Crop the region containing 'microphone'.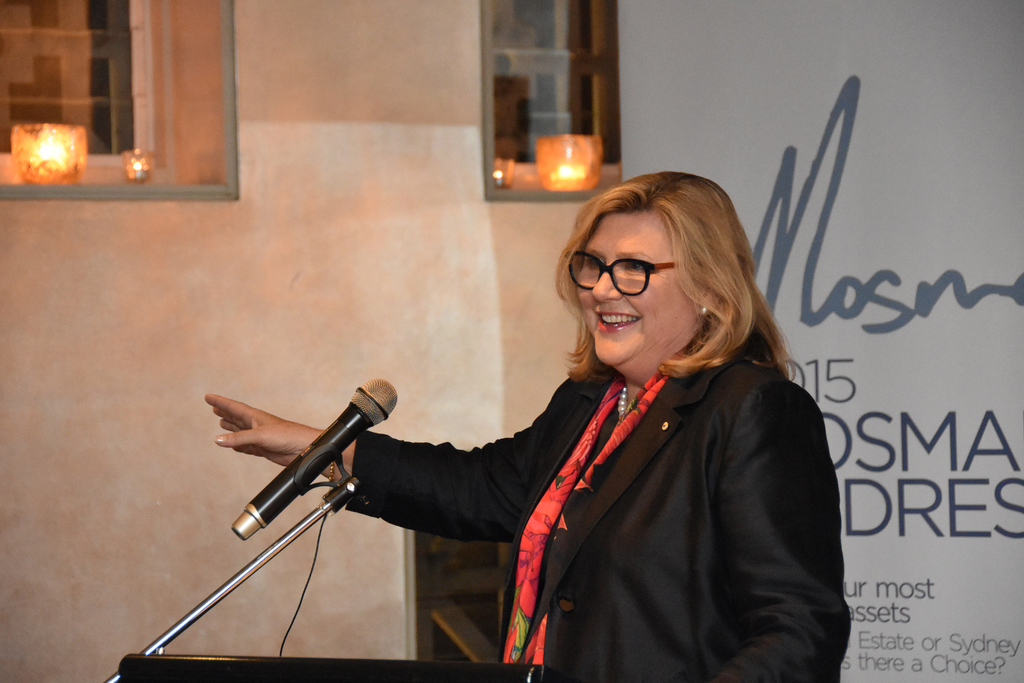
Crop region: 232, 379, 403, 546.
